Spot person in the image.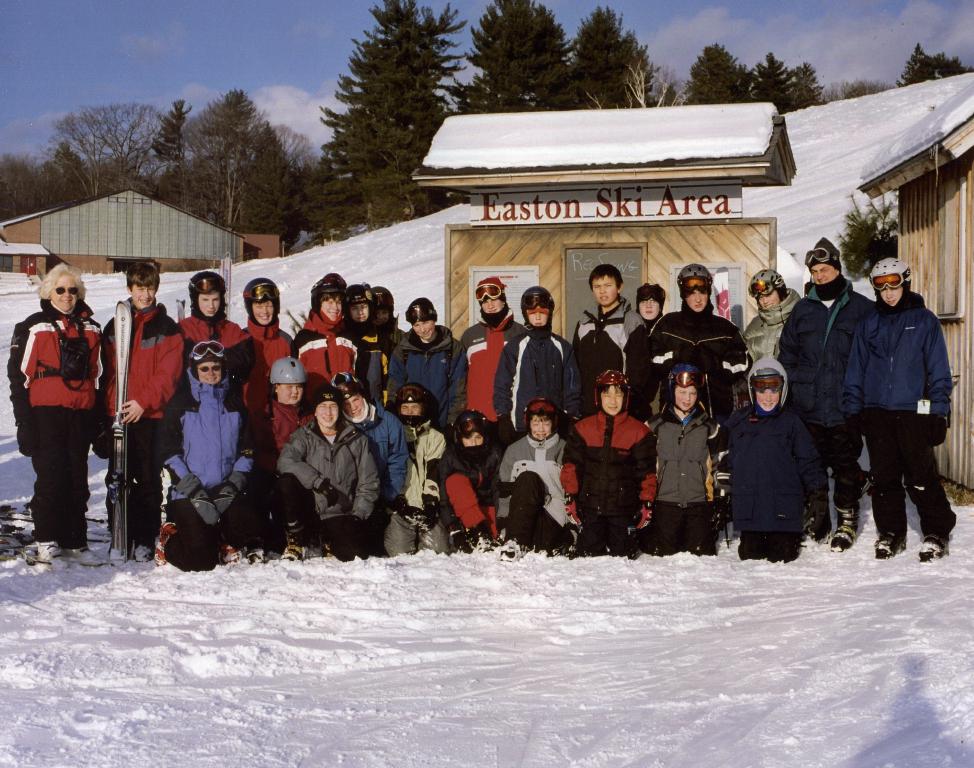
person found at 387 295 463 440.
